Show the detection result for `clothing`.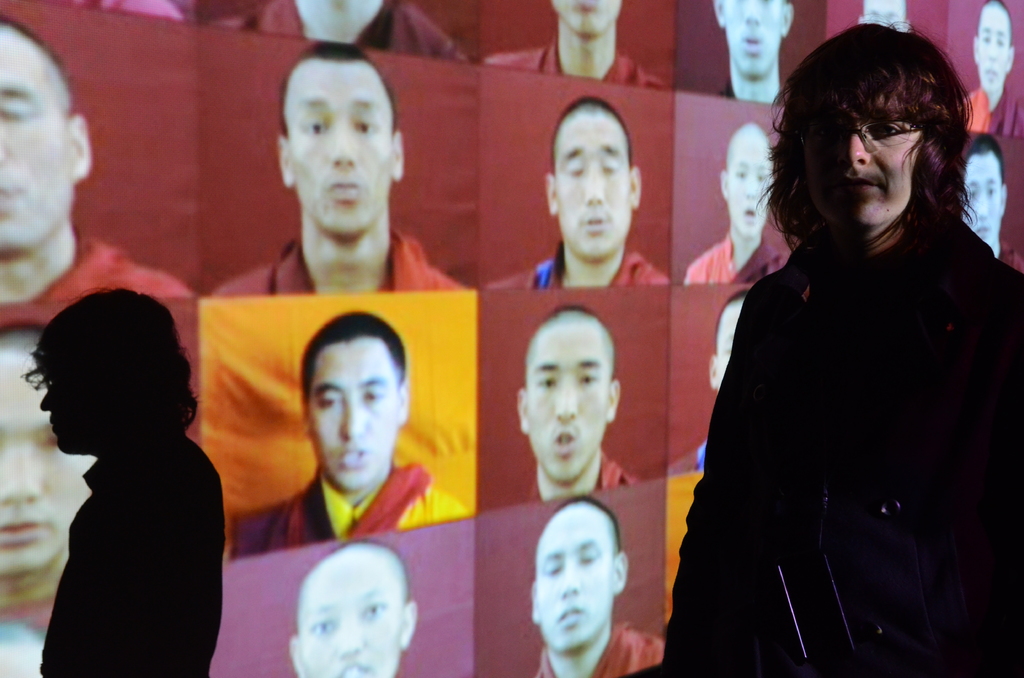
left=38, top=423, right=225, bottom=677.
